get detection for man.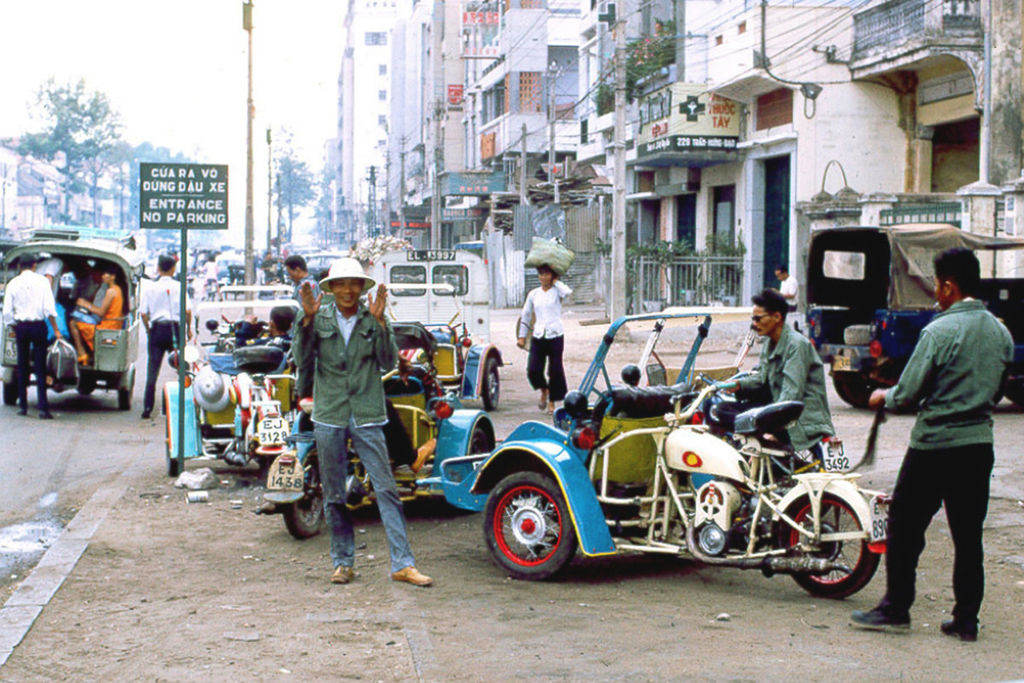
Detection: [left=2, top=254, right=62, bottom=421].
